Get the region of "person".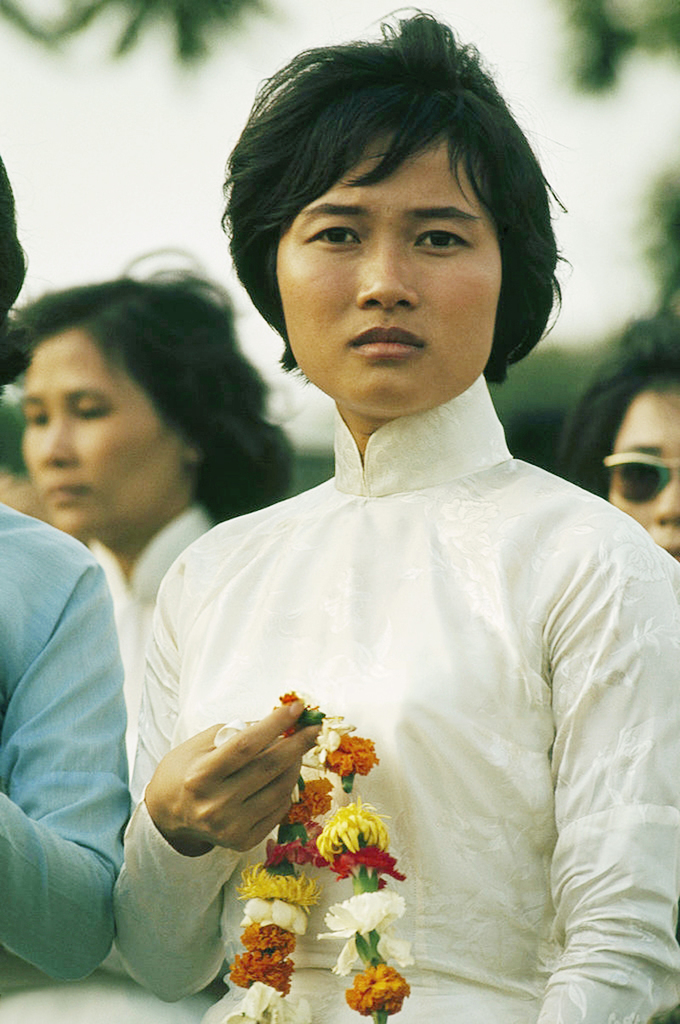
(555,308,679,562).
